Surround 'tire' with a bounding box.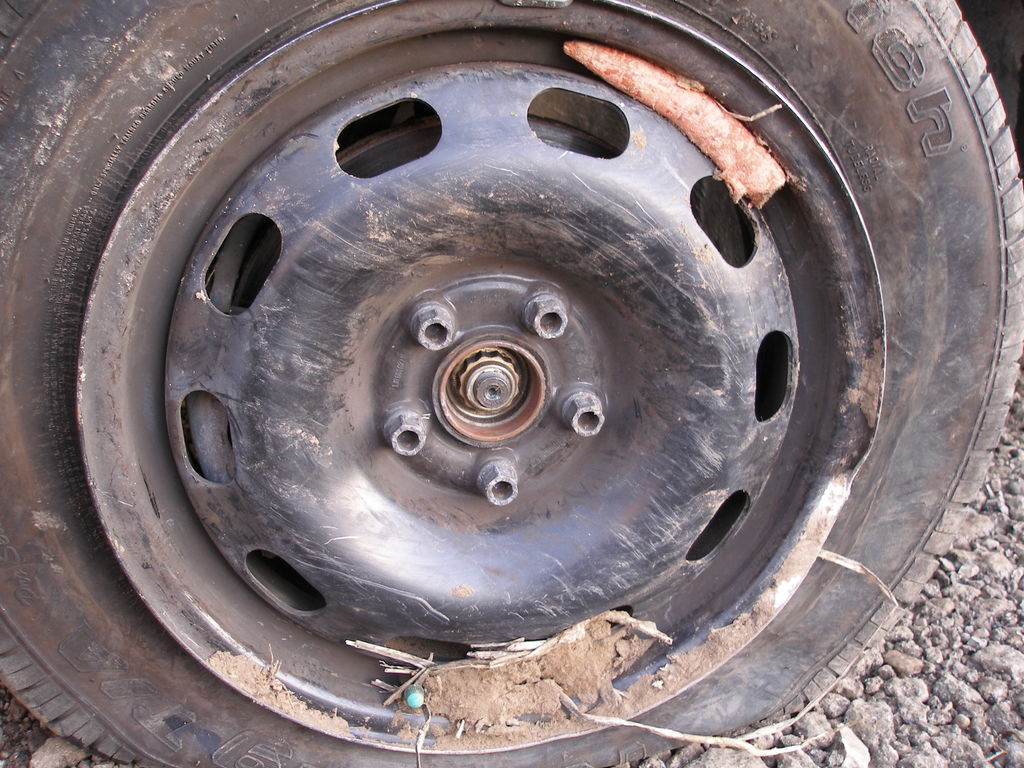
[17, 0, 1023, 756].
